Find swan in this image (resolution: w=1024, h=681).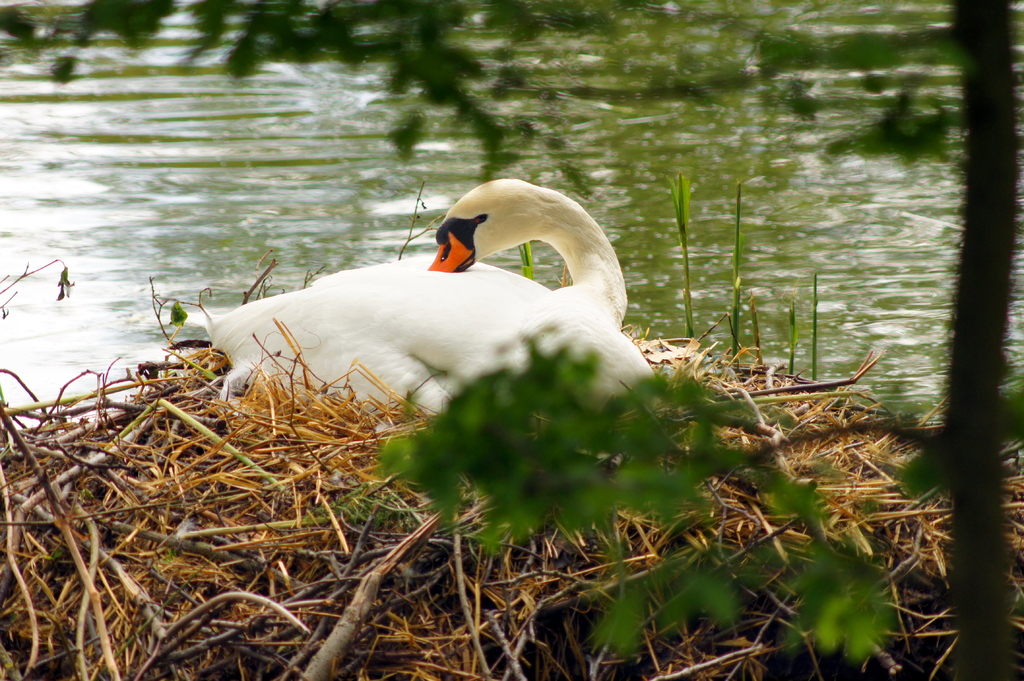
locate(200, 170, 657, 415).
